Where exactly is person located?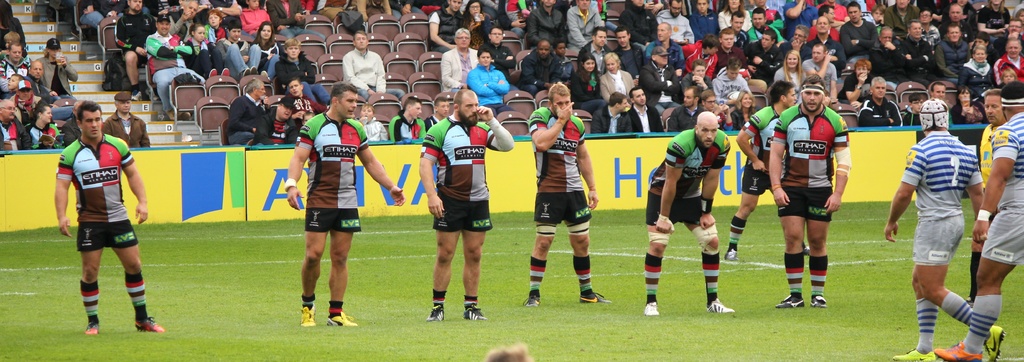
Its bounding box is [left=676, top=59, right=716, bottom=99].
